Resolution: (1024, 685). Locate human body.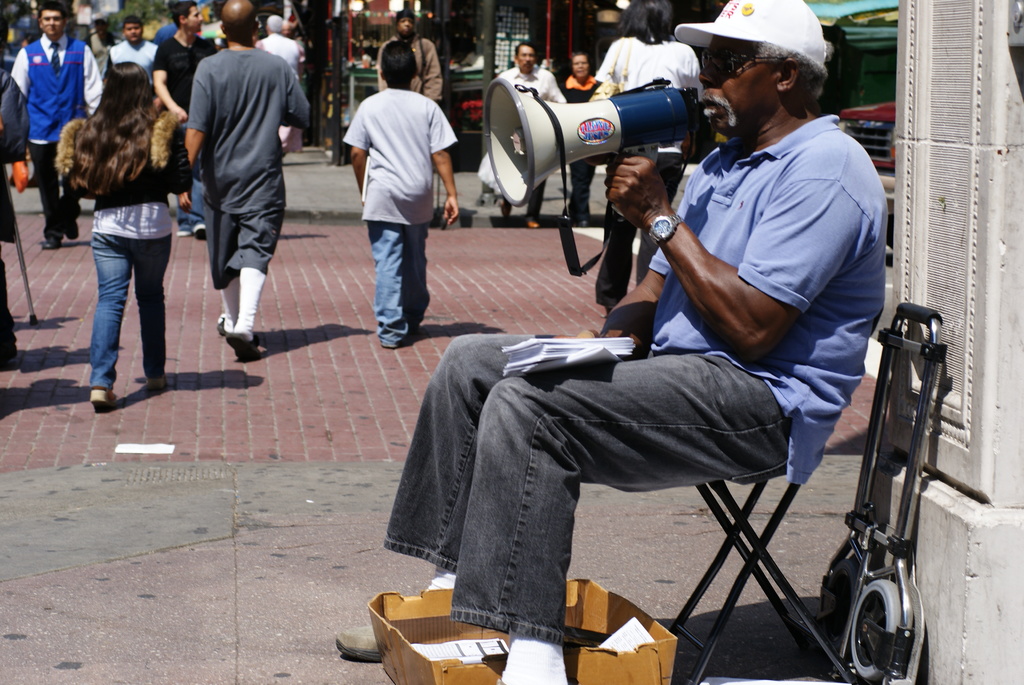
[x1=422, y1=79, x2=890, y2=625].
